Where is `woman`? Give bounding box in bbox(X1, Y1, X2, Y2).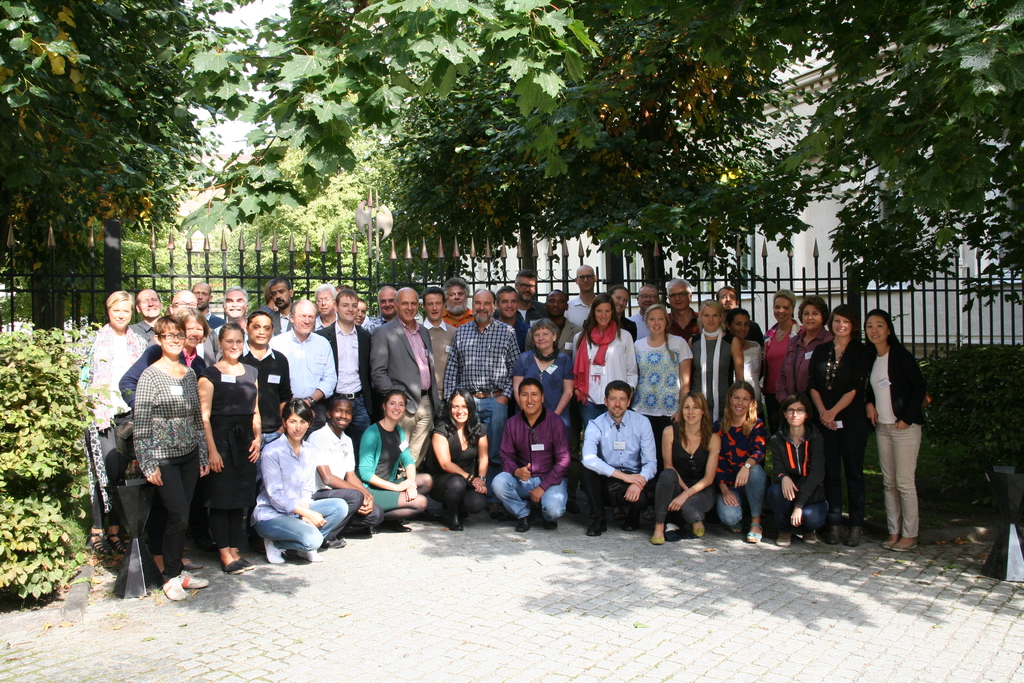
bbox(607, 284, 643, 348).
